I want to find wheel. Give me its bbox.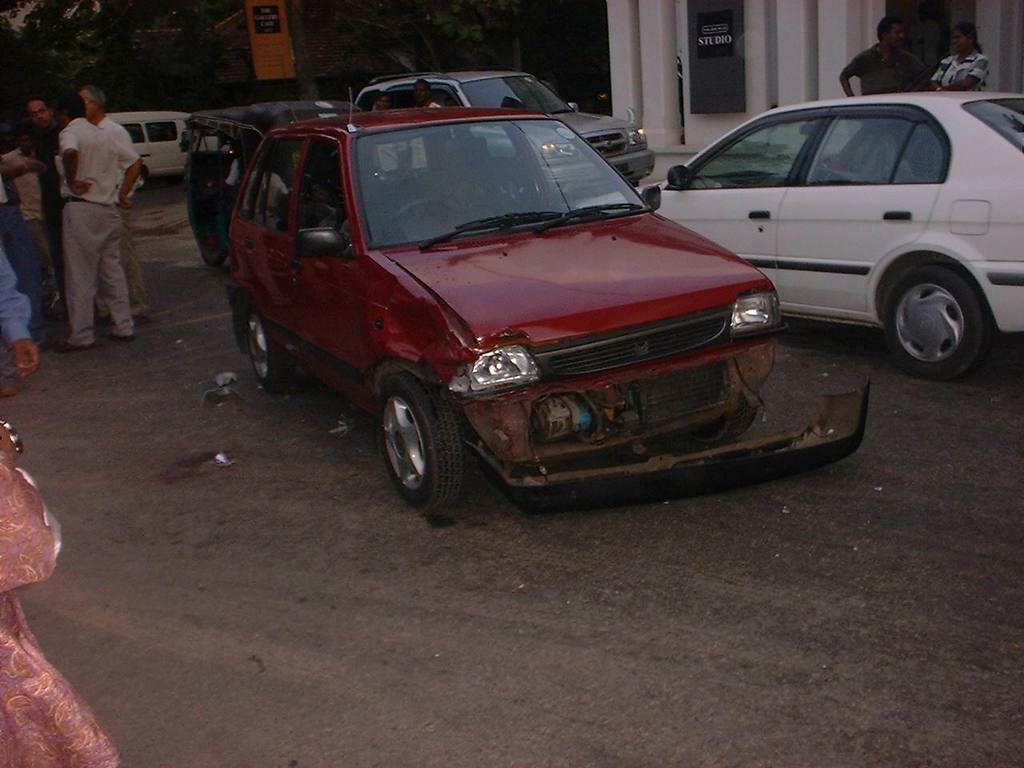
<box>251,299,297,393</box>.
